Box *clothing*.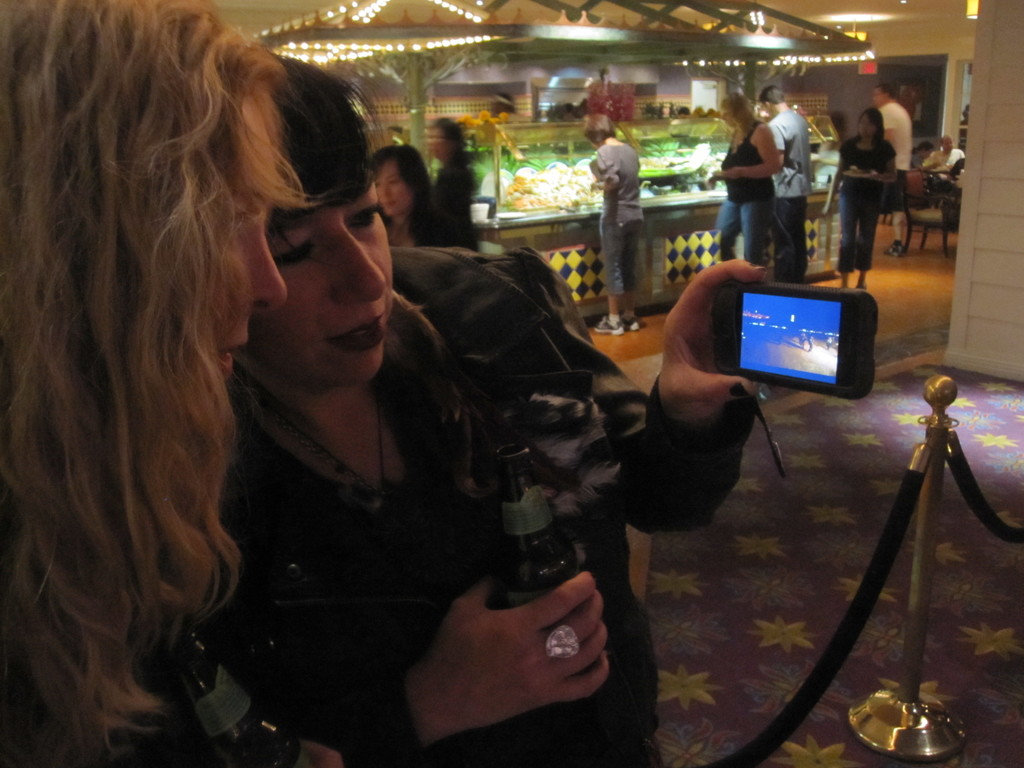
{"left": 404, "top": 207, "right": 432, "bottom": 248}.
